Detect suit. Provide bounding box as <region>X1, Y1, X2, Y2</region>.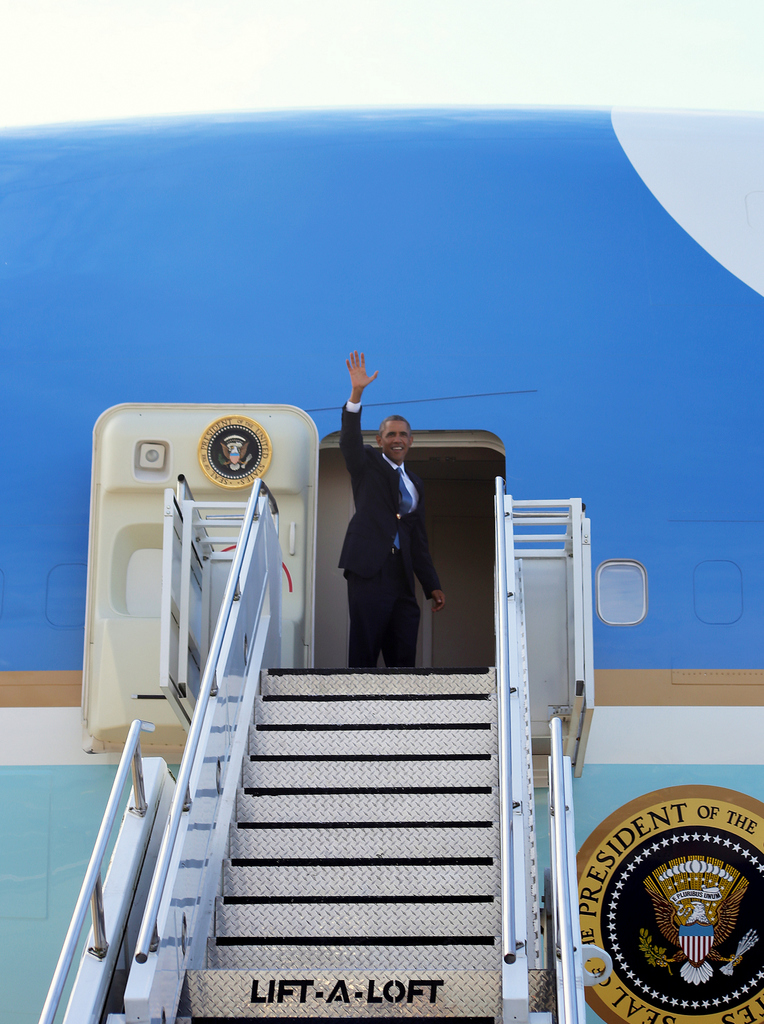
<region>335, 406, 443, 696</region>.
